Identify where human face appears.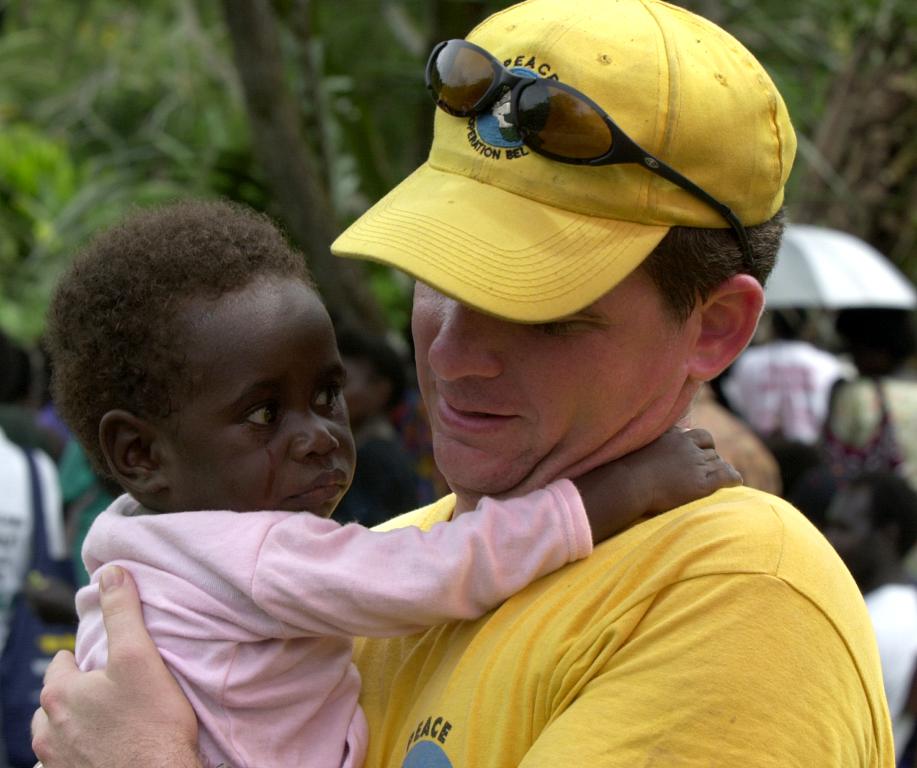
Appears at crop(177, 273, 362, 522).
